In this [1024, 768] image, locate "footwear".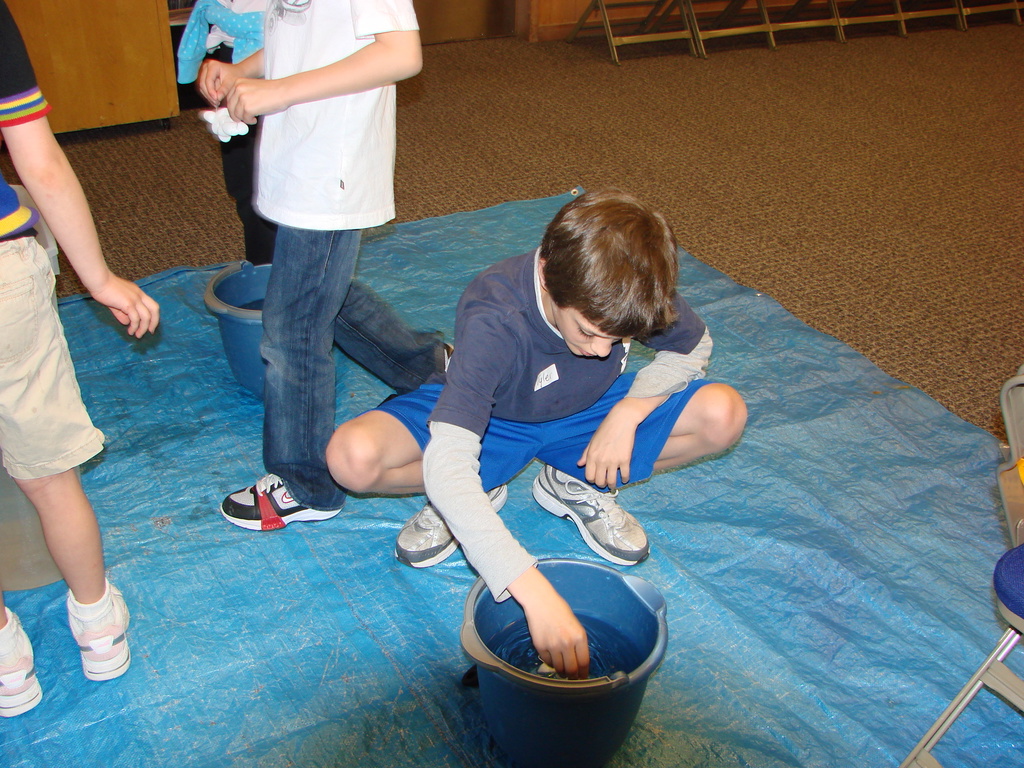
Bounding box: locate(61, 574, 135, 681).
